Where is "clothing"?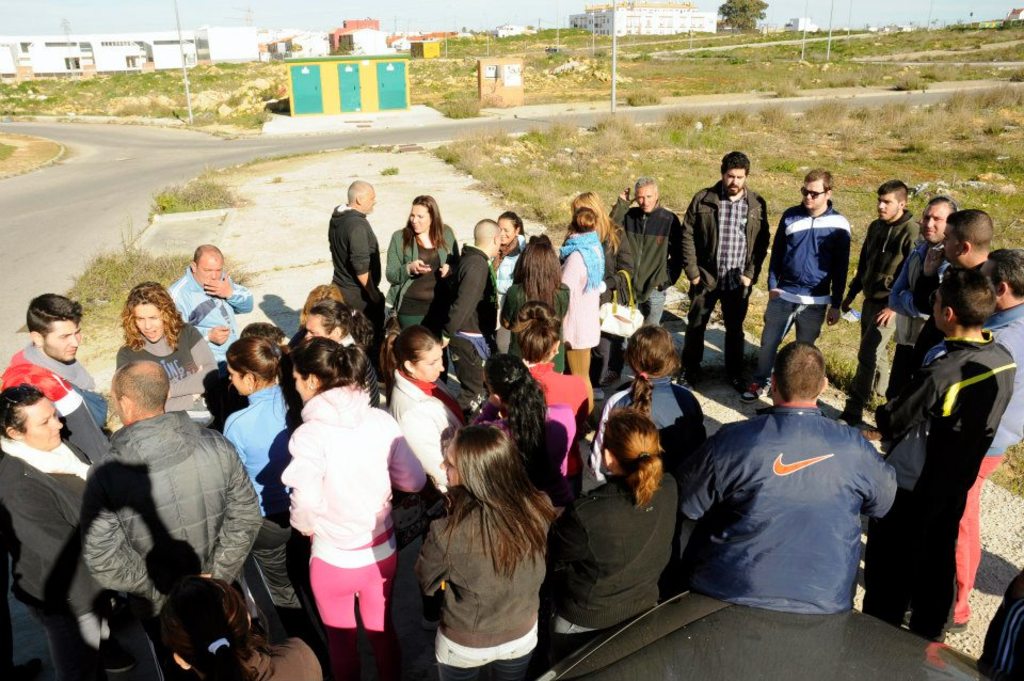
x1=865, y1=237, x2=960, y2=394.
